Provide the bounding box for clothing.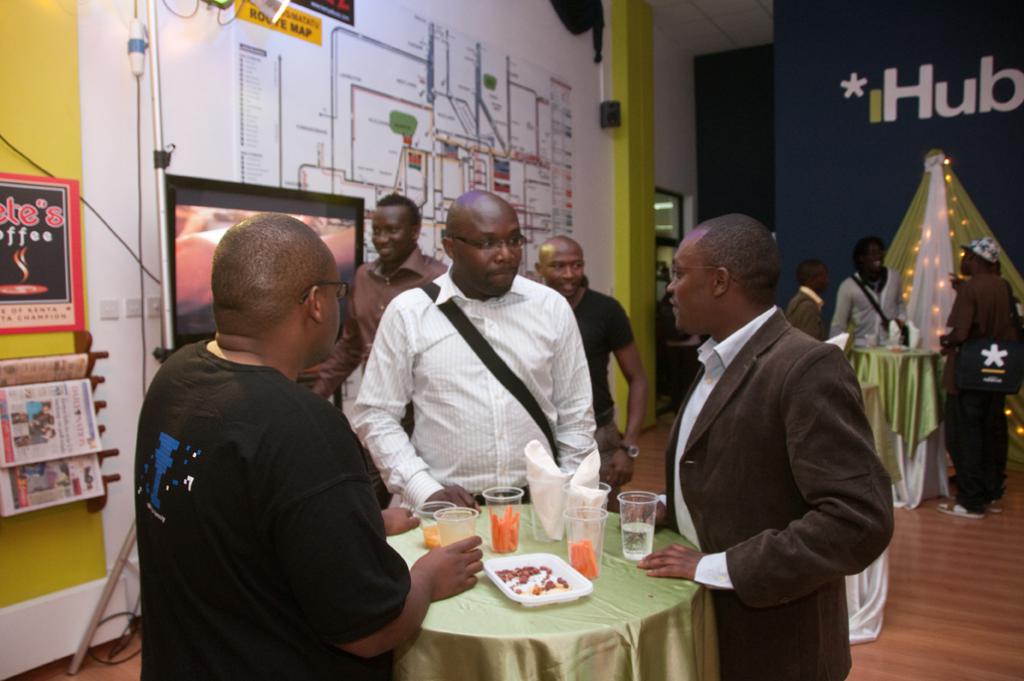
[left=357, top=266, right=609, bottom=519].
